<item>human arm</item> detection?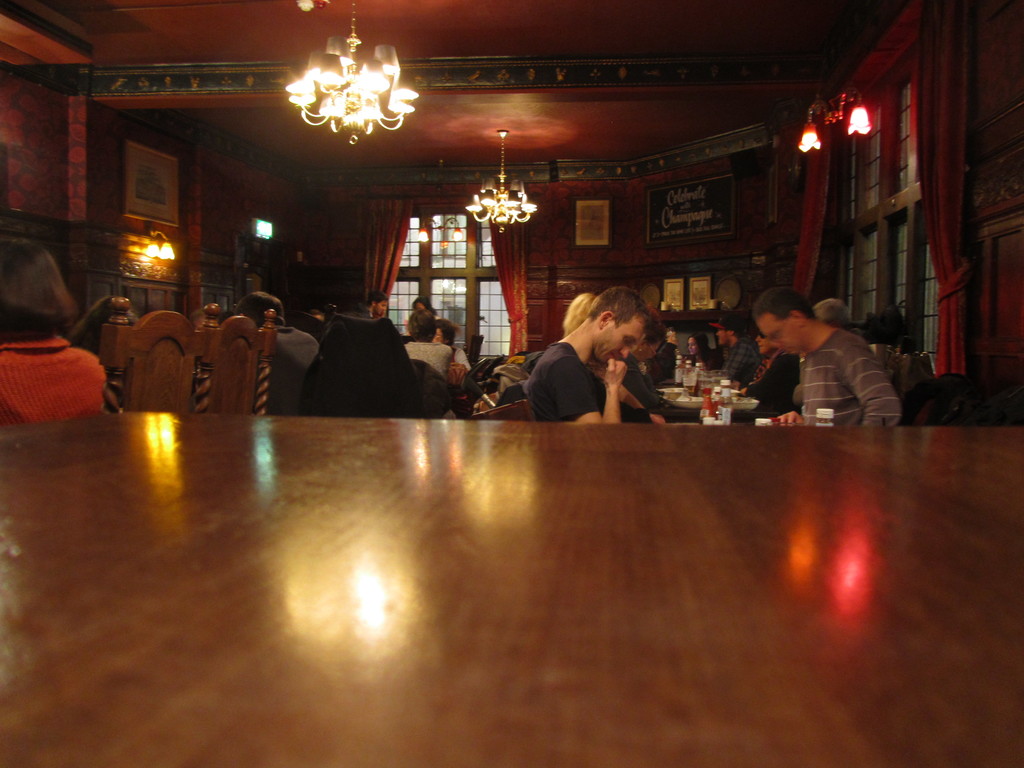
852,344,906,428
